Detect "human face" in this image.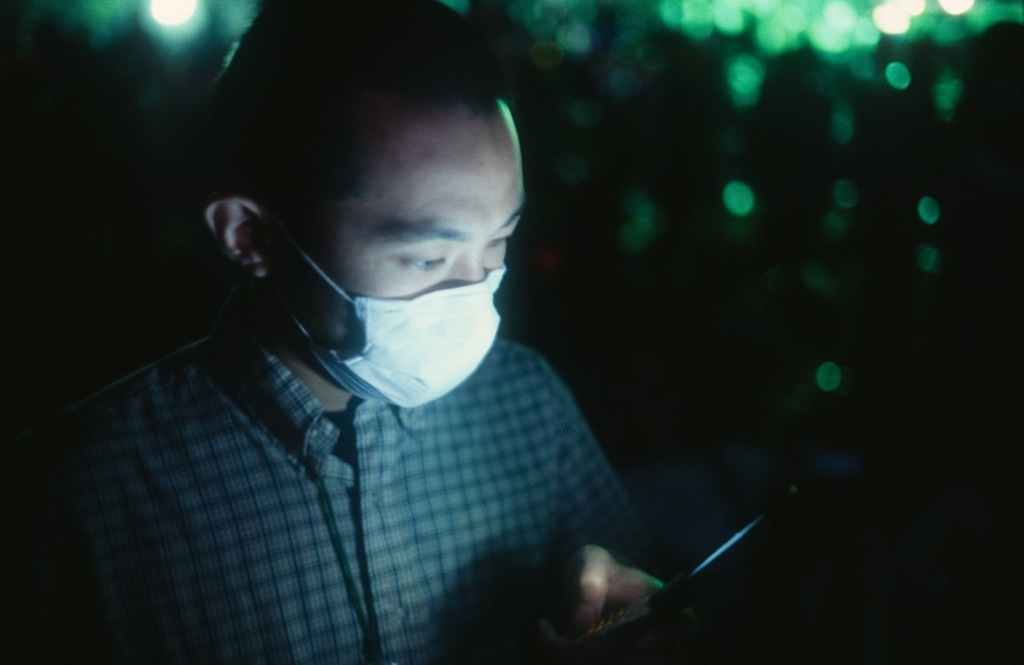
Detection: <box>274,109,527,408</box>.
